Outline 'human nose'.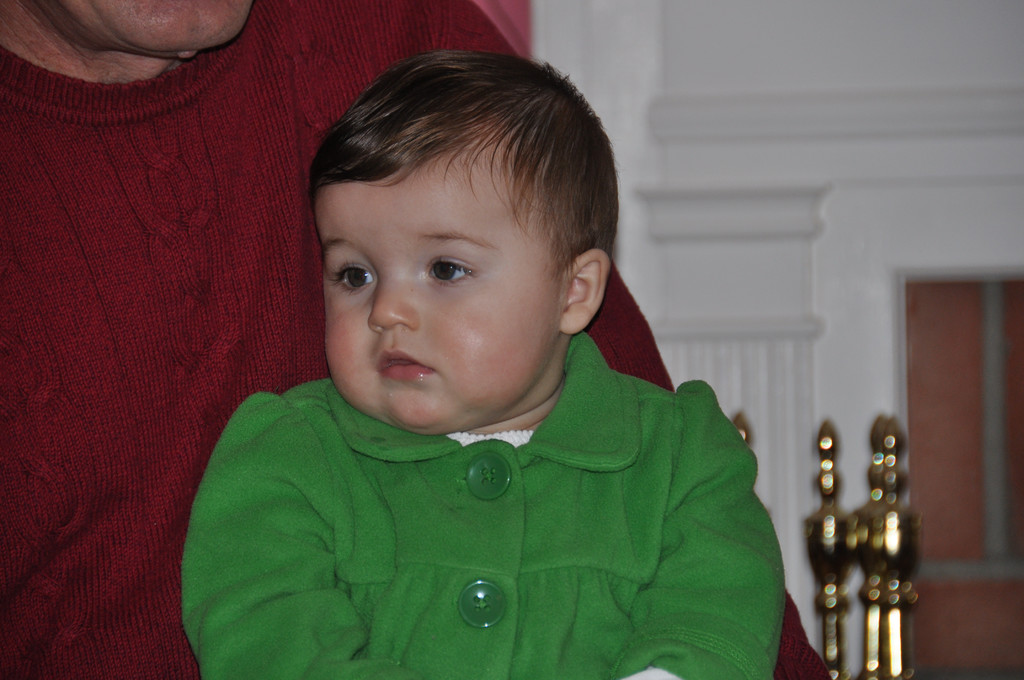
Outline: region(367, 268, 420, 336).
